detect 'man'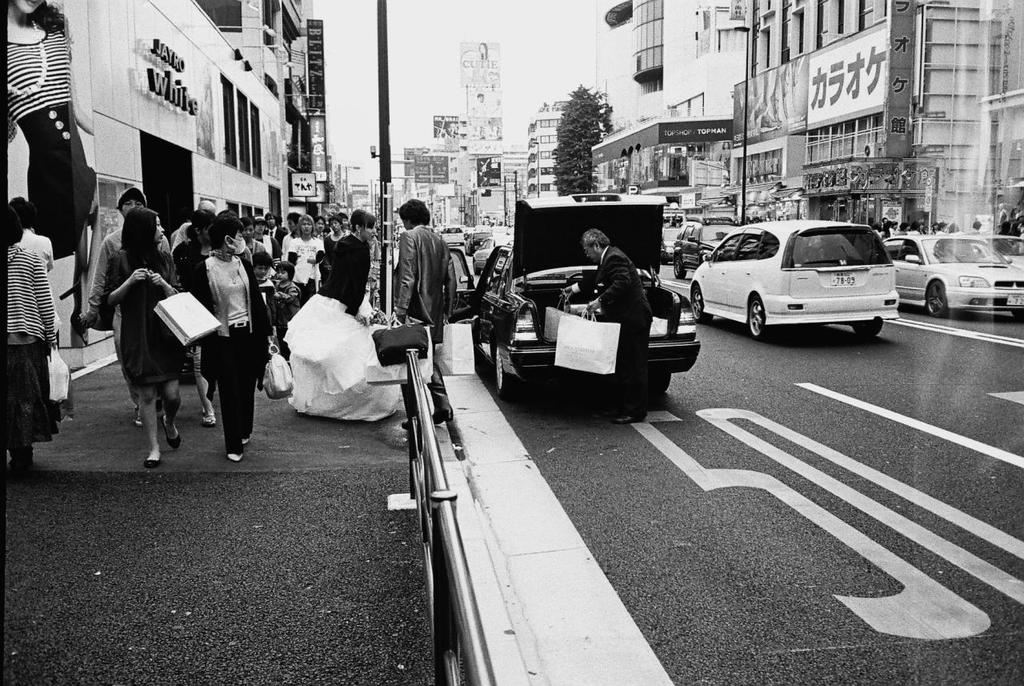
87,186,178,425
